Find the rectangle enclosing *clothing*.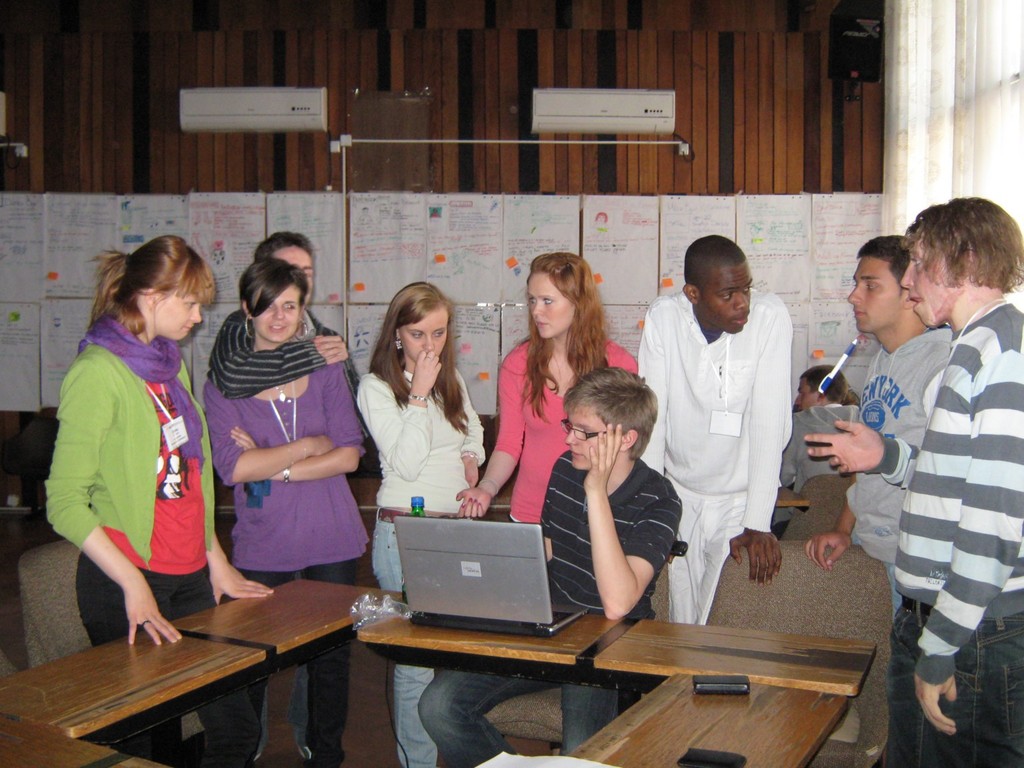
bbox=(644, 271, 802, 635).
